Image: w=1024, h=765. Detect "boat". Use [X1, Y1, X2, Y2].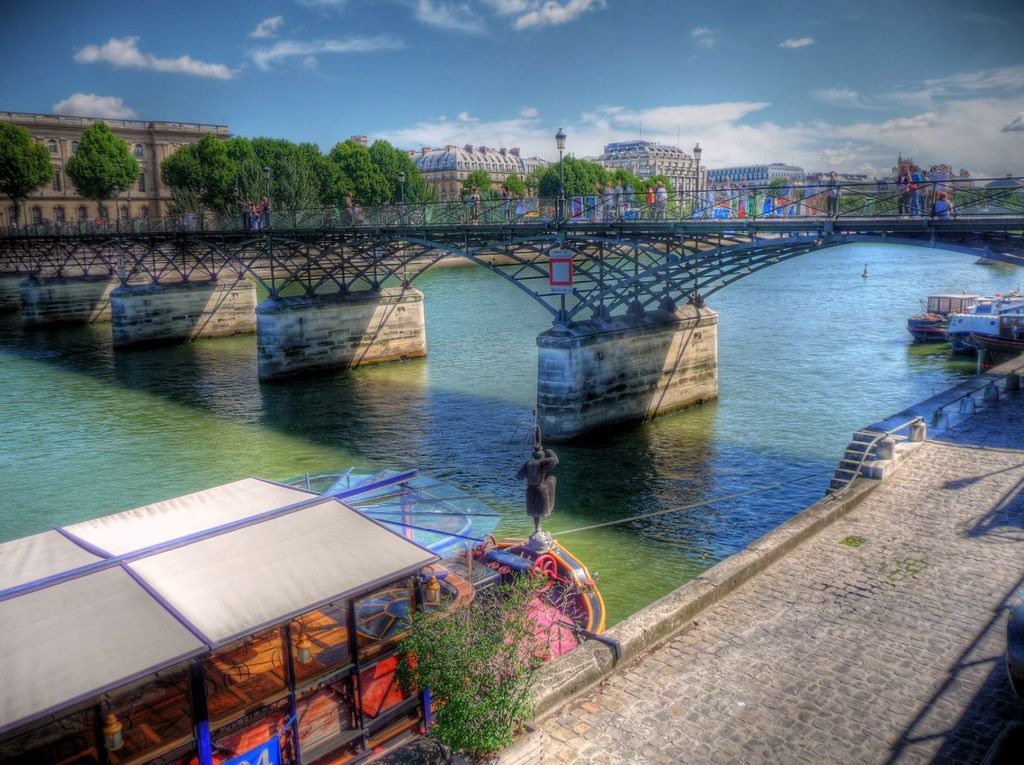
[1, 443, 487, 755].
